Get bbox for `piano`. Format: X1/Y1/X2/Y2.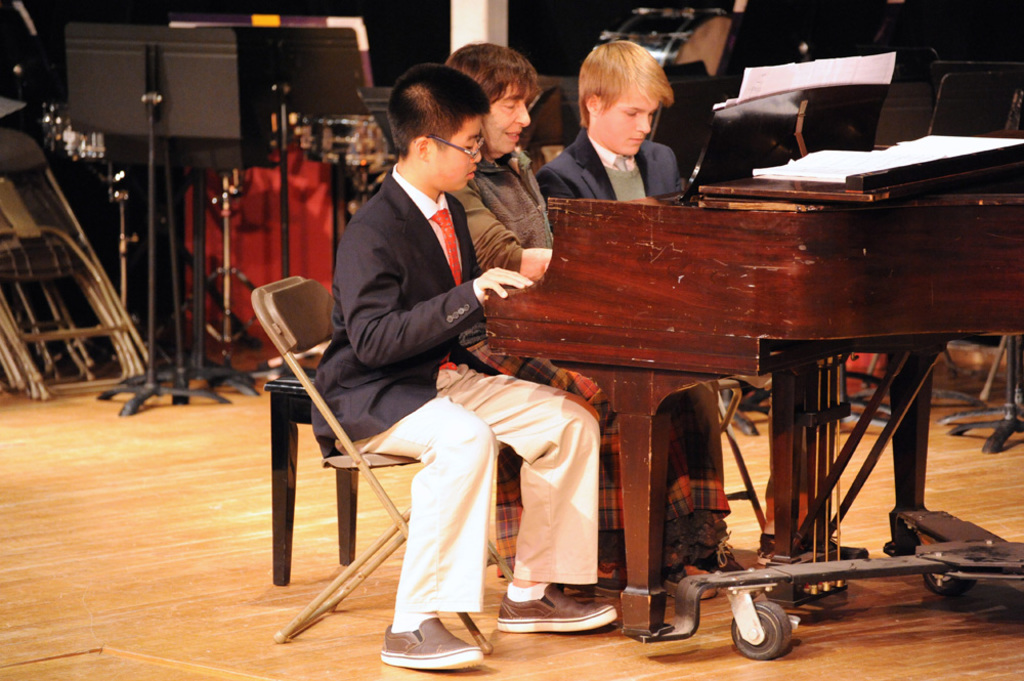
442/153/993/613.
